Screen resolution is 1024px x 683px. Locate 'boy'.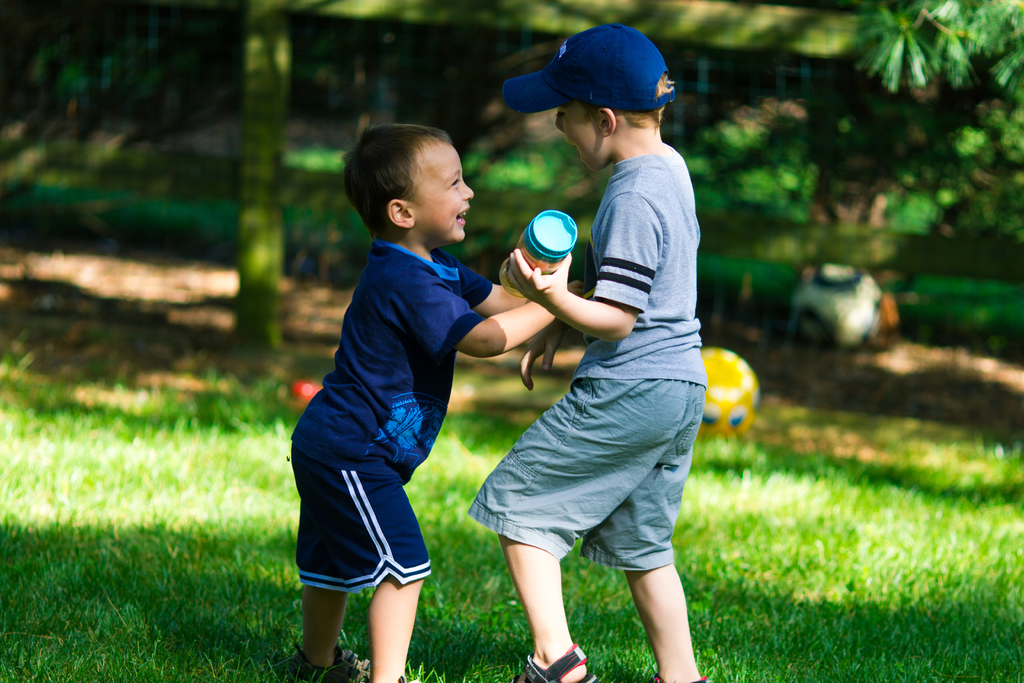
{"left": 292, "top": 119, "right": 596, "bottom": 682}.
